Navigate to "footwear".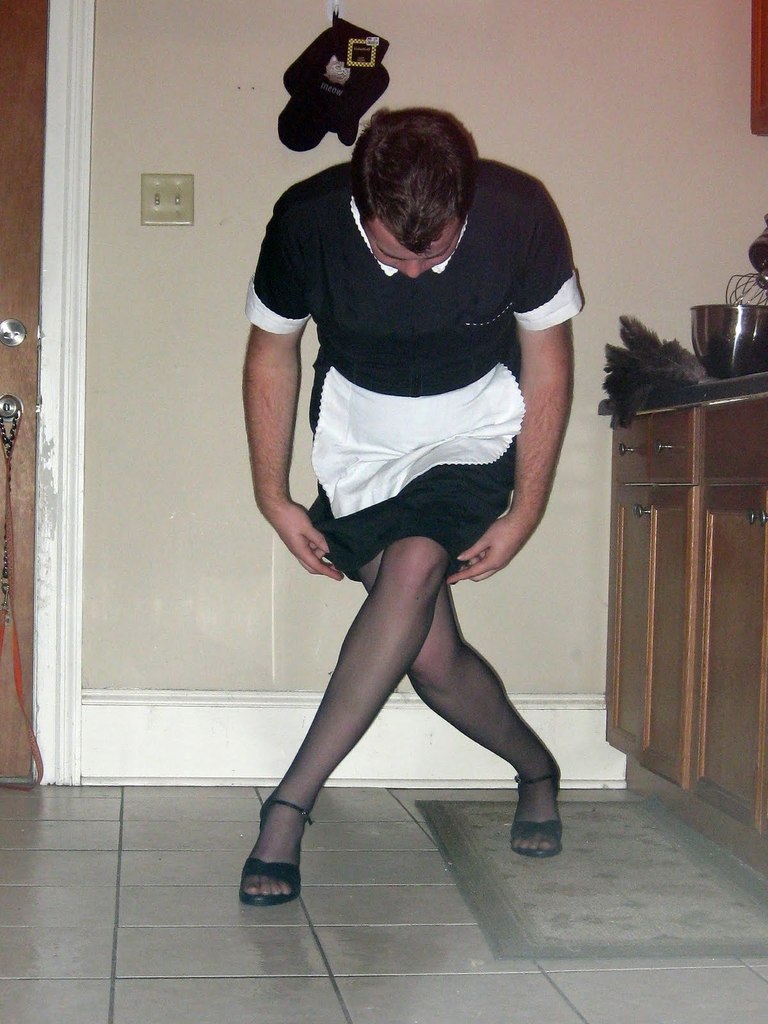
Navigation target: <box>506,756,569,860</box>.
